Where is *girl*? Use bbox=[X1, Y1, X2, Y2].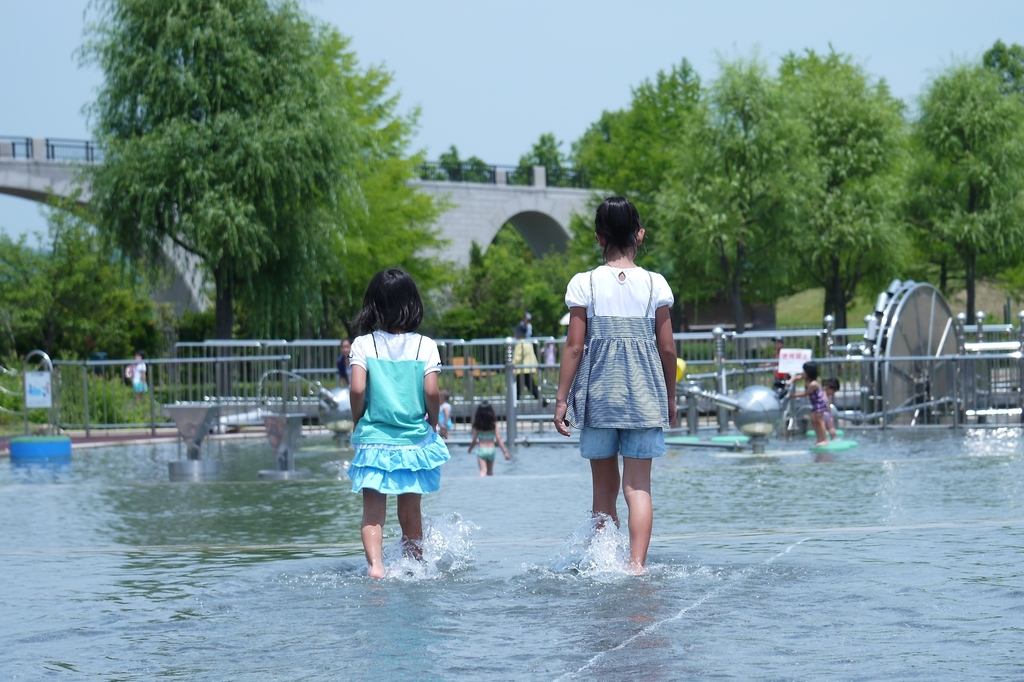
bbox=[464, 403, 513, 472].
